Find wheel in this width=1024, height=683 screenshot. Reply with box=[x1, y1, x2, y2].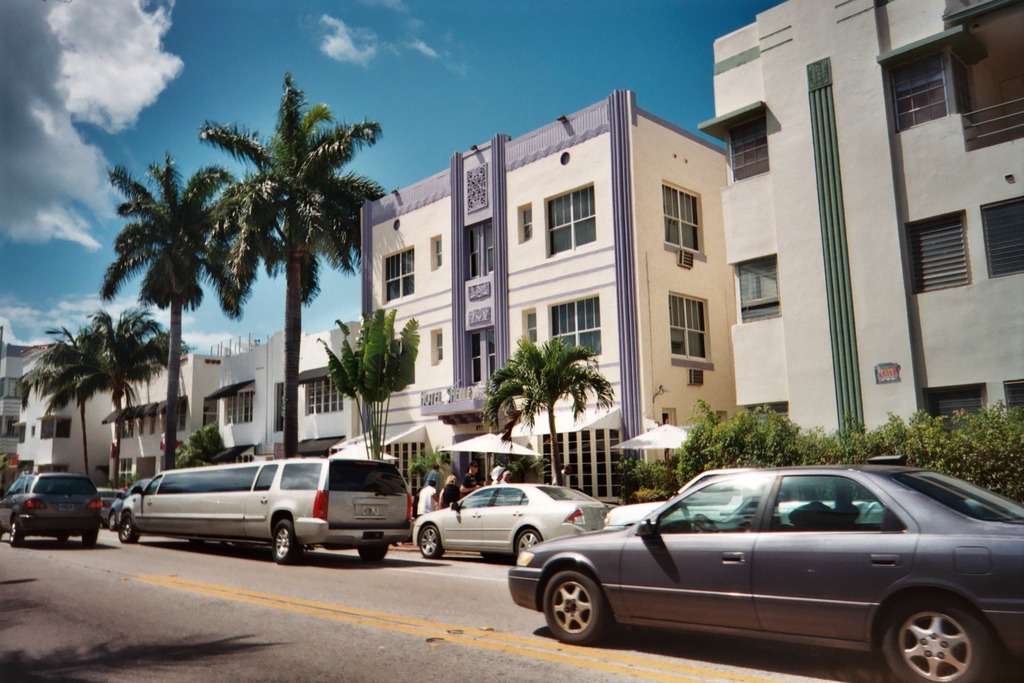
box=[875, 581, 1002, 682].
